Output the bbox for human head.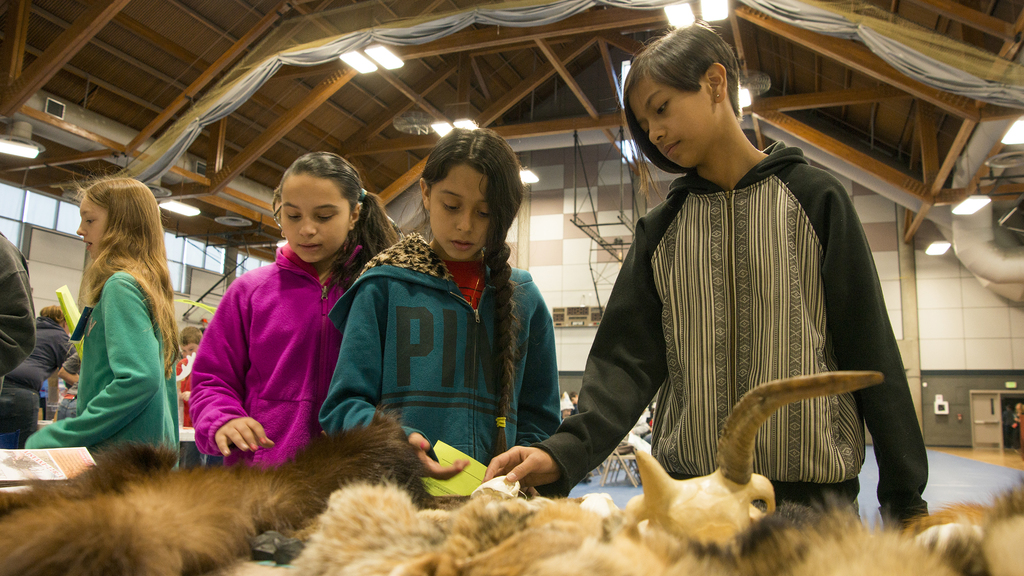
(286,156,372,276).
